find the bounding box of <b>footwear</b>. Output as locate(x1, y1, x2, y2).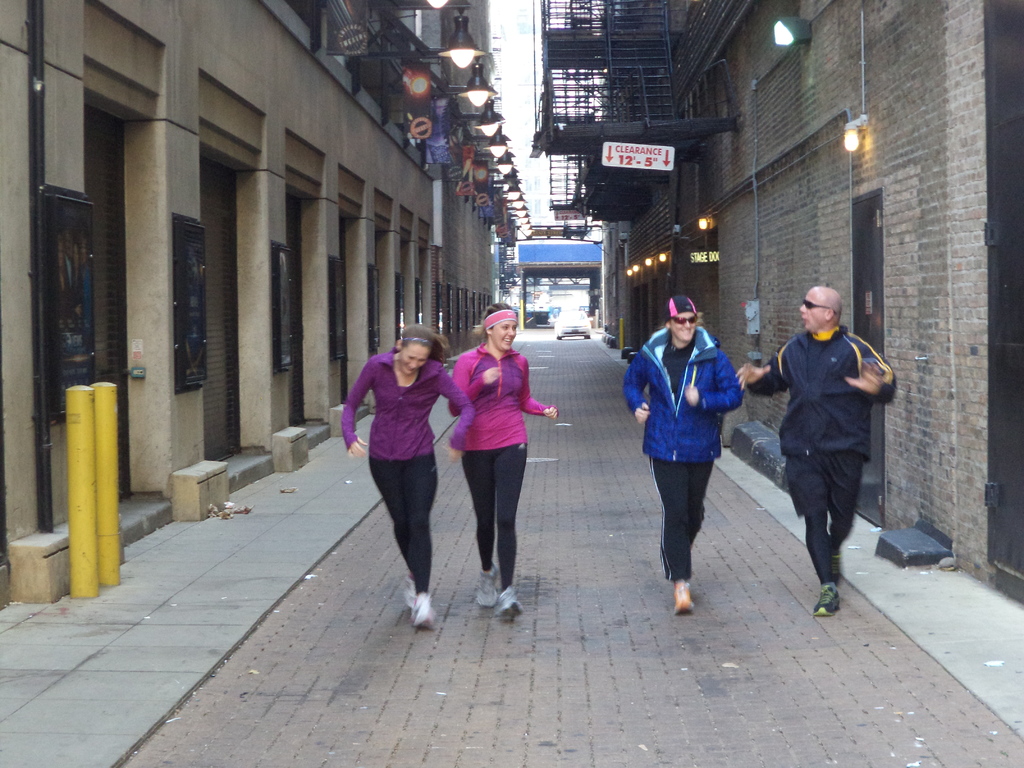
locate(478, 568, 495, 611).
